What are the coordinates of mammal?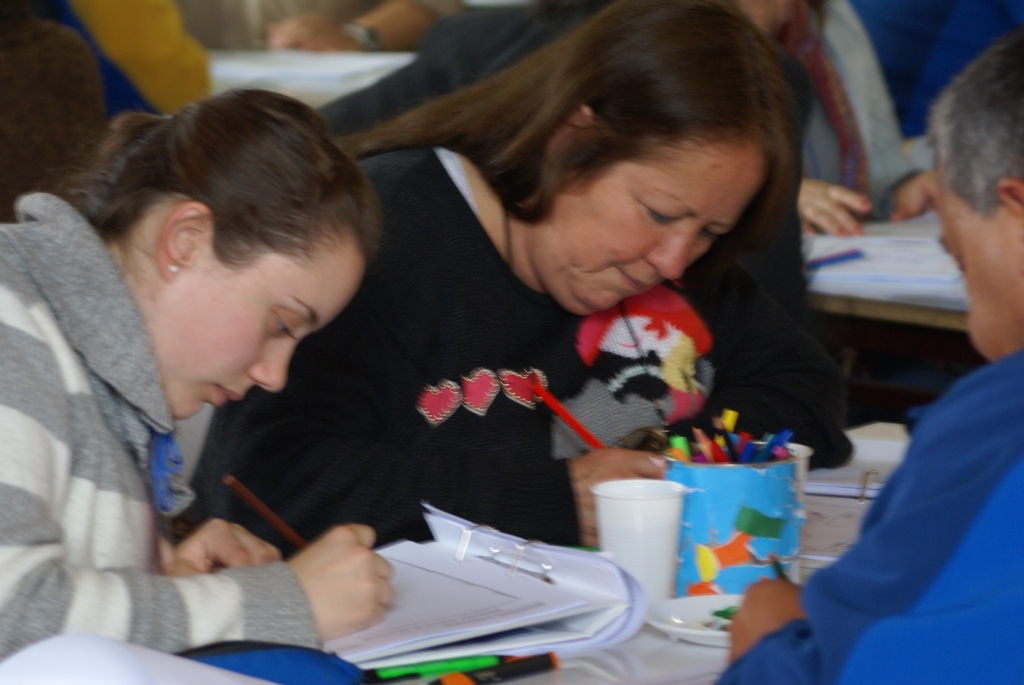
<bbox>760, 0, 952, 248</bbox>.
